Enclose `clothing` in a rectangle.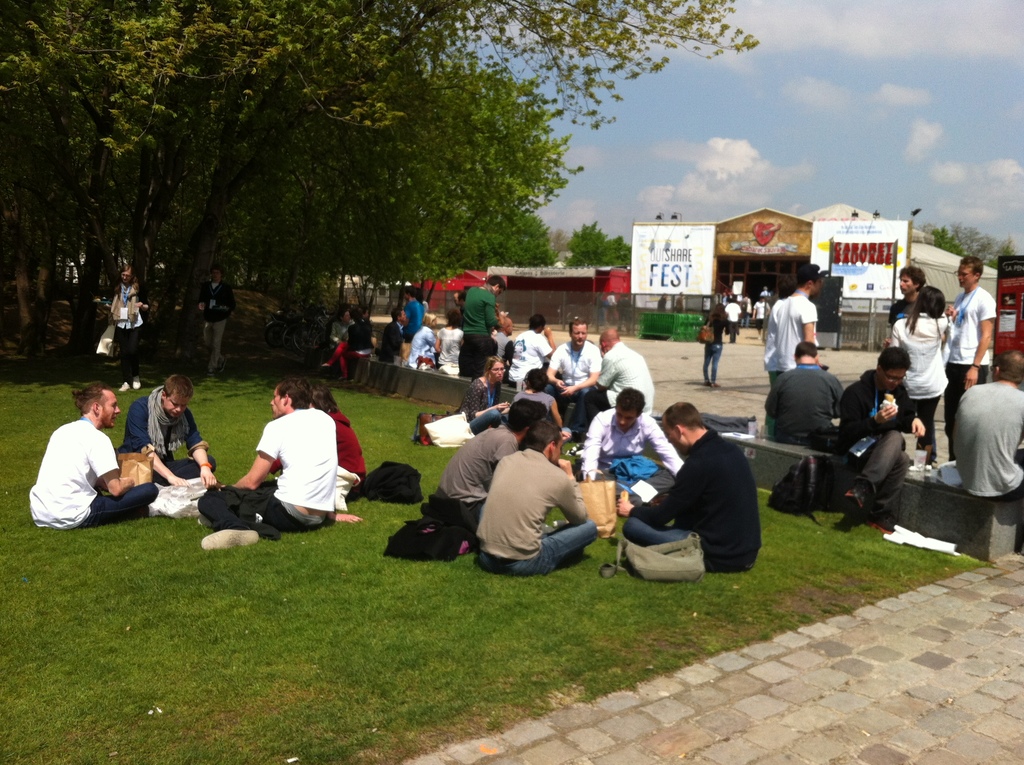
x1=433 y1=422 x2=522 y2=522.
